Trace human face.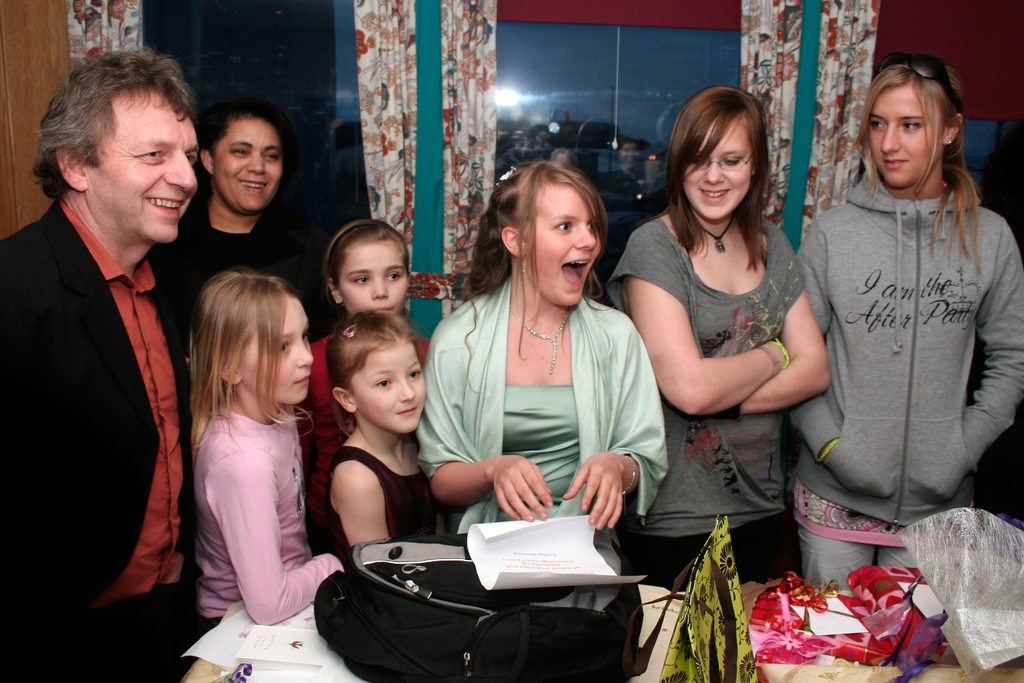
Traced to region(518, 180, 600, 309).
